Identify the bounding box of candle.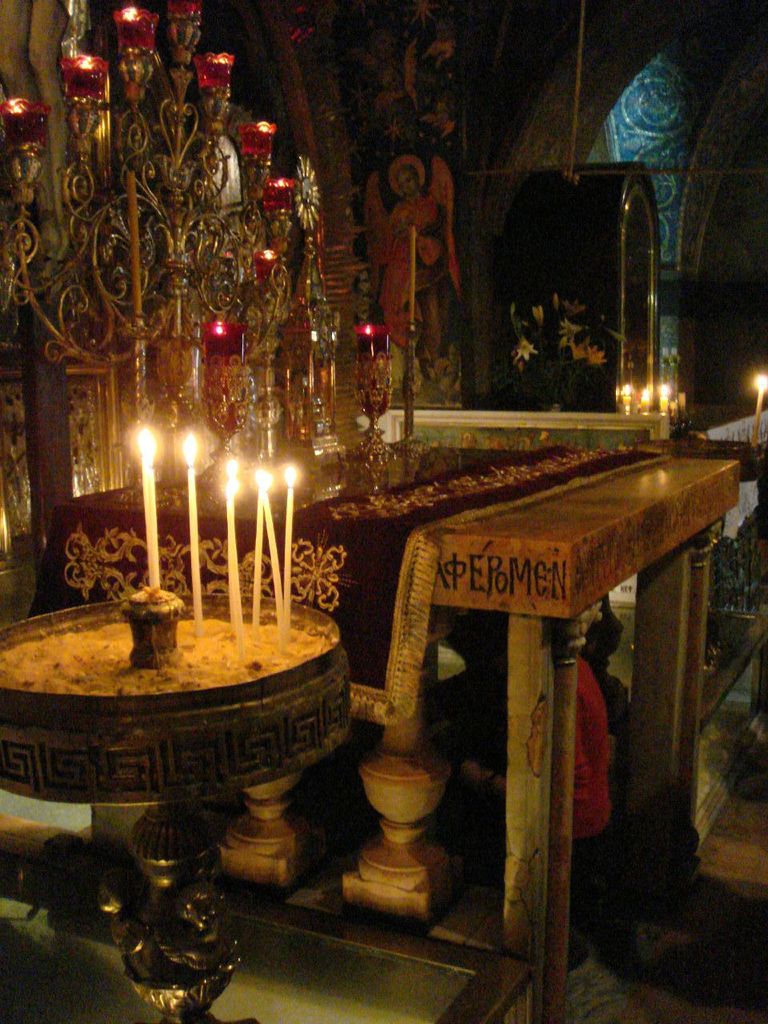
x1=228 y1=477 x2=251 y2=637.
